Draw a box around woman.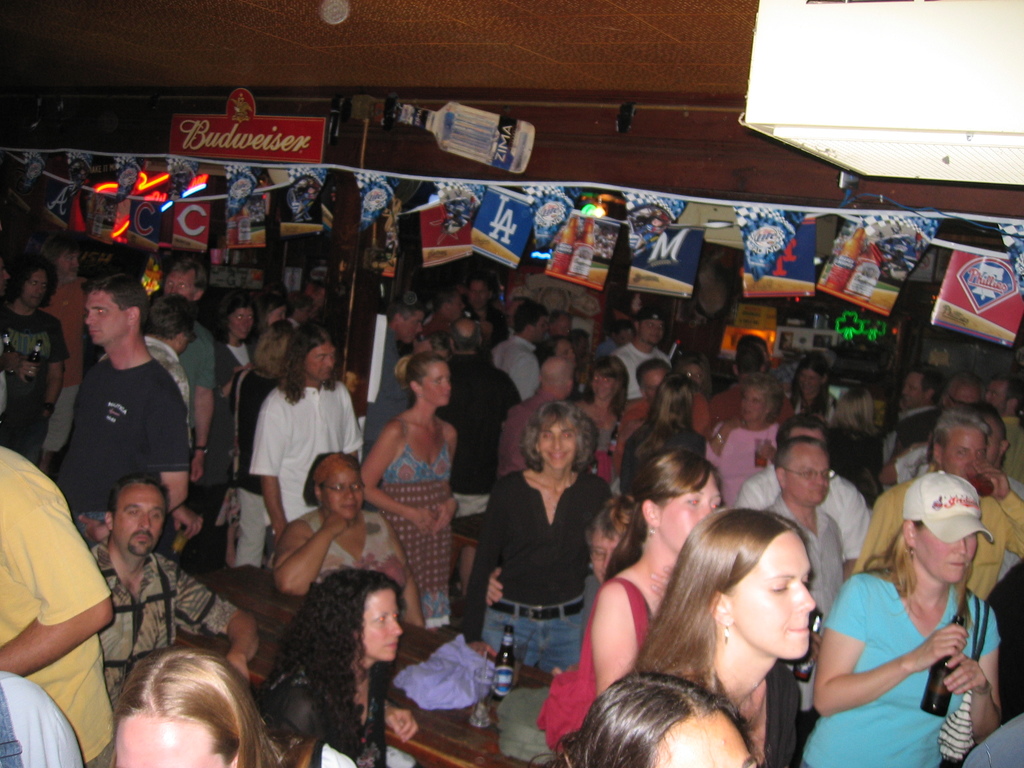
614:372:706:496.
